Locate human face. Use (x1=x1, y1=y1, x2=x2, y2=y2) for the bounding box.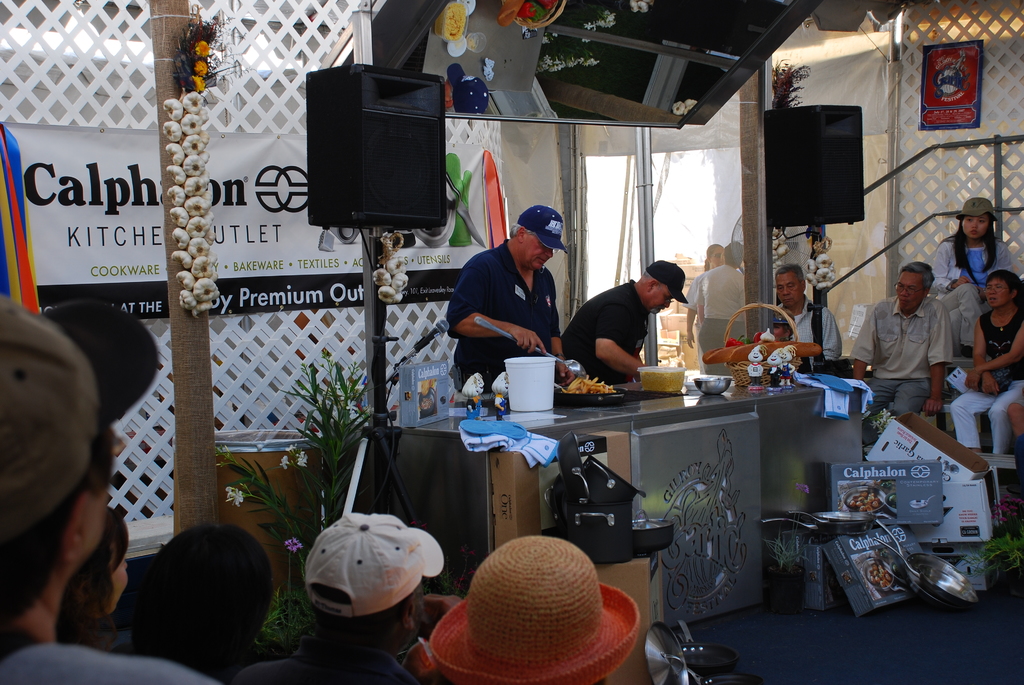
(x1=102, y1=553, x2=126, y2=611).
